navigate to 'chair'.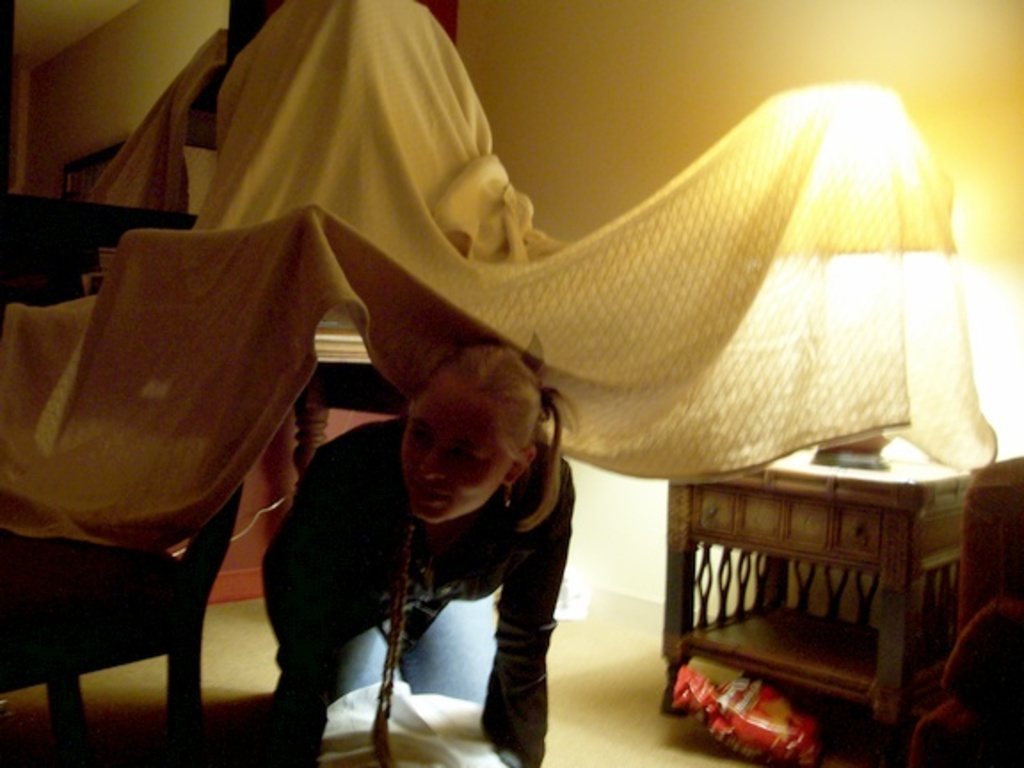
Navigation target: [left=0, top=215, right=322, bottom=766].
